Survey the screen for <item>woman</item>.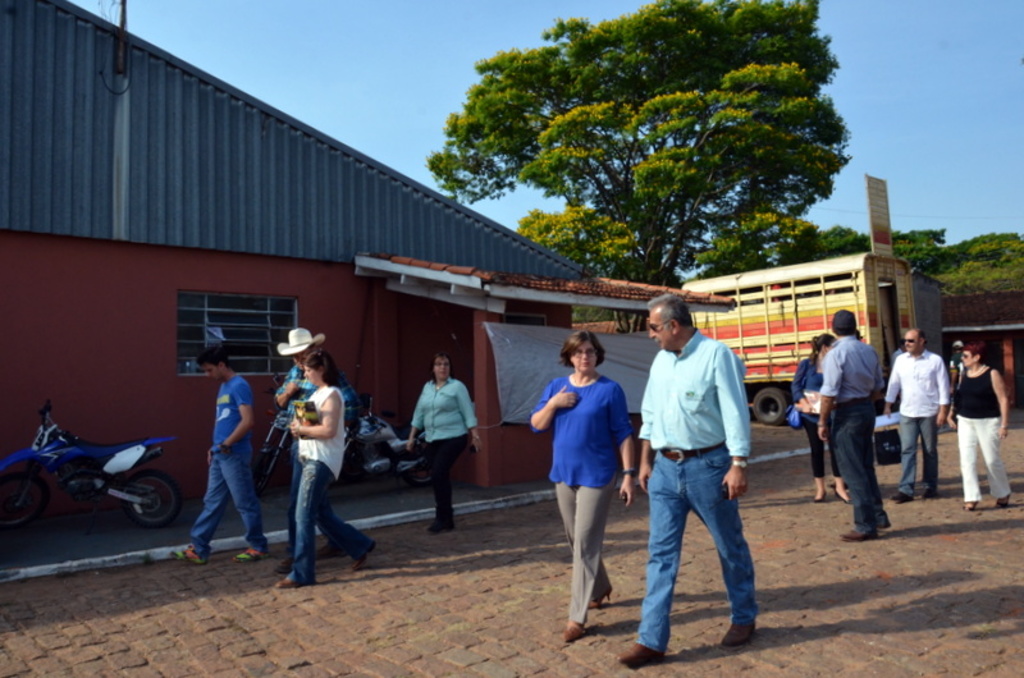
Survey found: 282,357,371,590.
